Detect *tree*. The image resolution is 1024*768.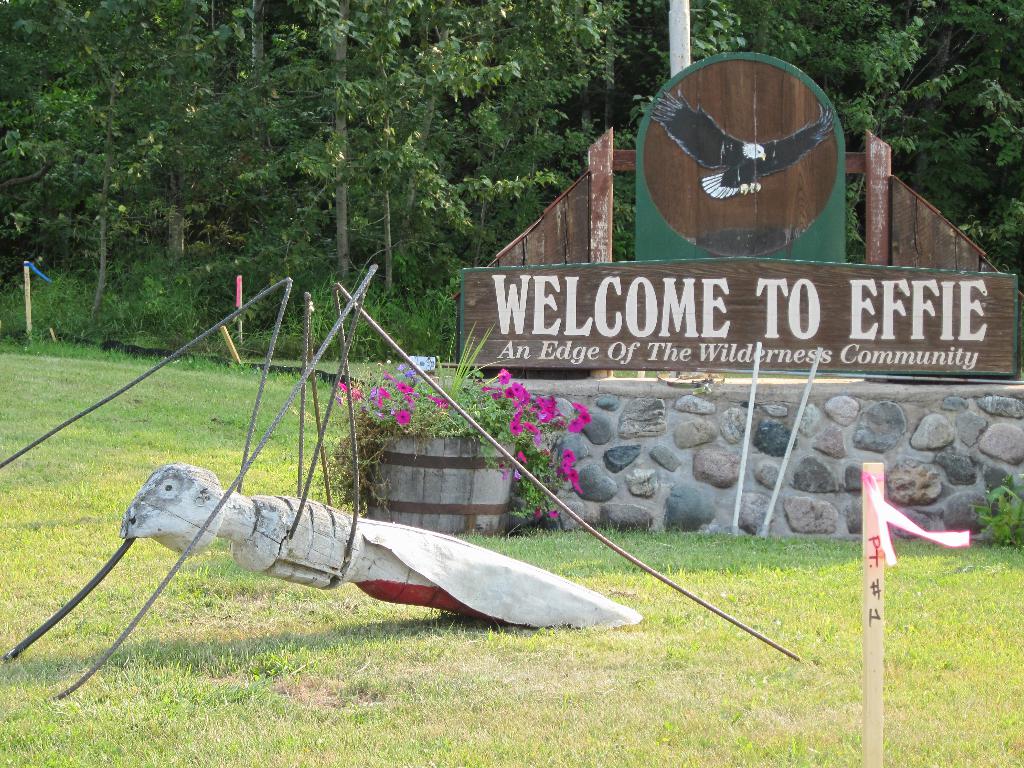
[0, 0, 631, 308].
